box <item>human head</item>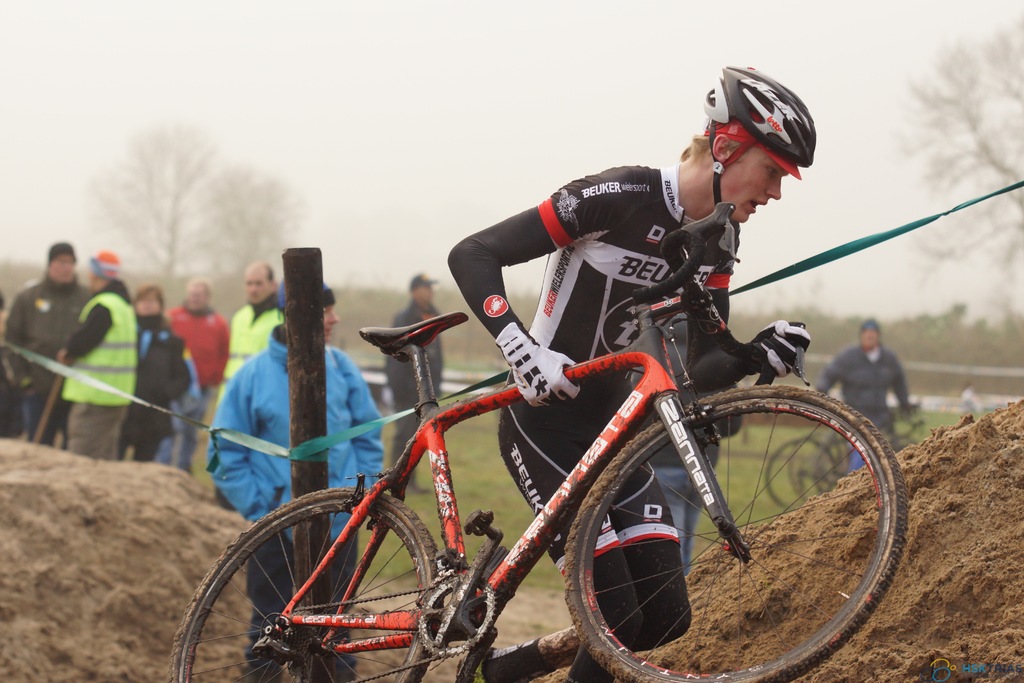
(x1=133, y1=283, x2=164, y2=319)
